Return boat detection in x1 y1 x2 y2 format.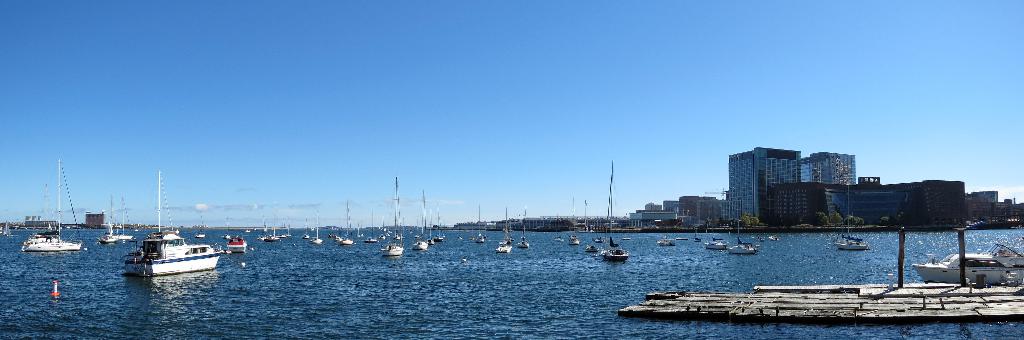
584 242 598 252.
